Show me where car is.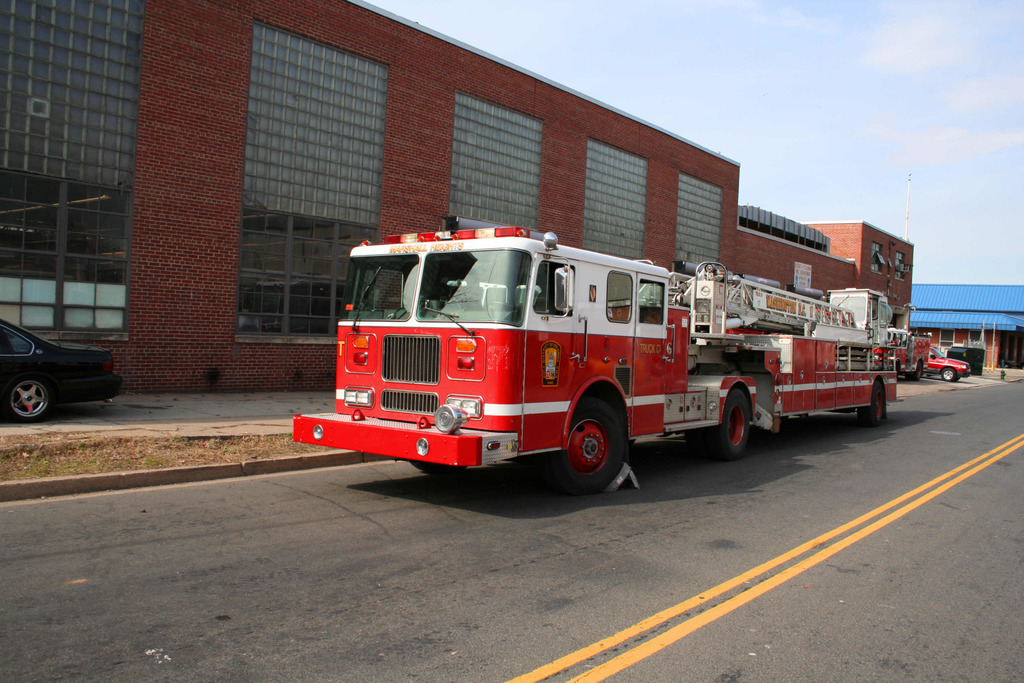
car is at region(932, 350, 970, 381).
